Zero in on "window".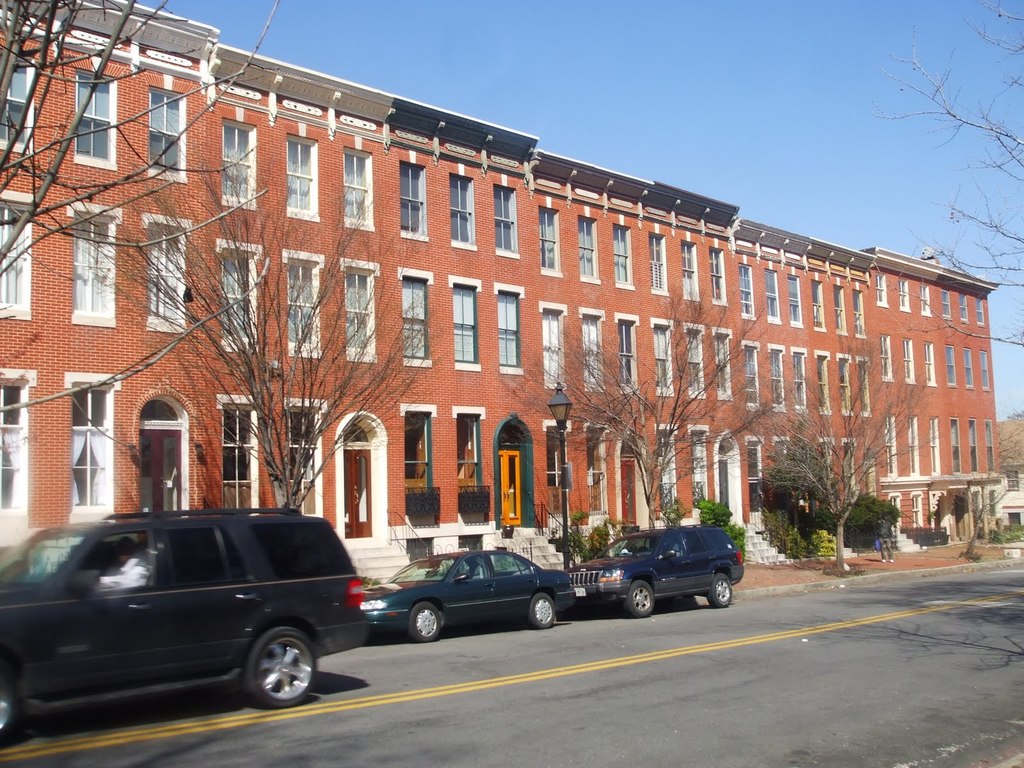
Zeroed in: <region>895, 276, 911, 314</region>.
